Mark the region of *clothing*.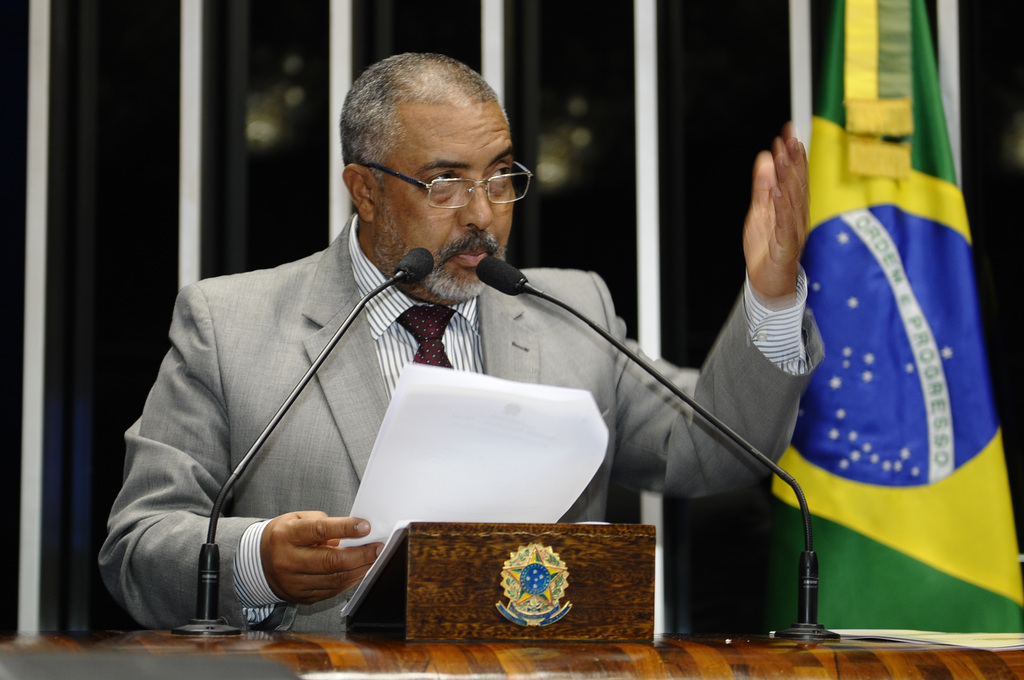
Region: Rect(141, 133, 792, 648).
